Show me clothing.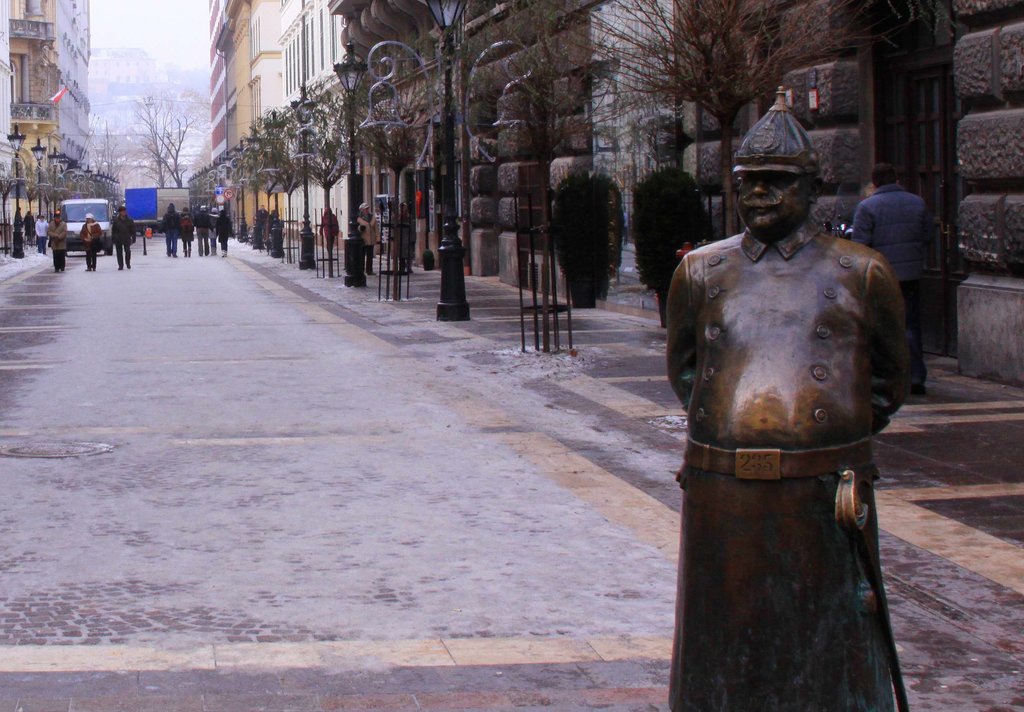
clothing is here: rect(391, 213, 416, 268).
